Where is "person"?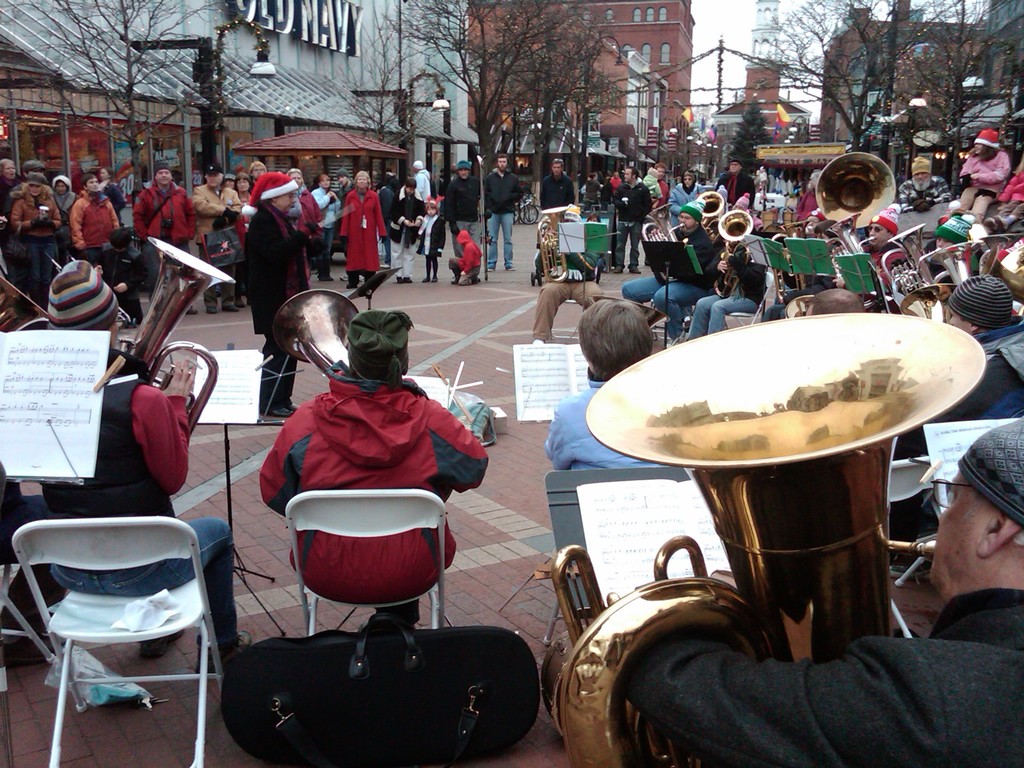
region(243, 170, 313, 412).
